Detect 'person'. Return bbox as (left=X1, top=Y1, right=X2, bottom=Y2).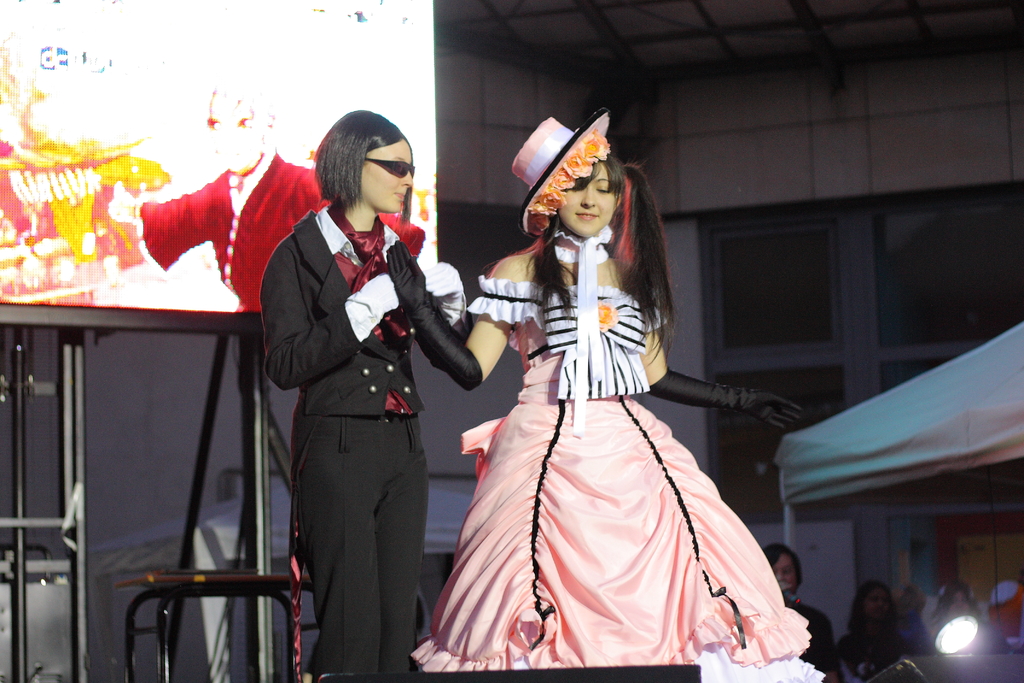
(left=422, top=108, right=822, bottom=681).
